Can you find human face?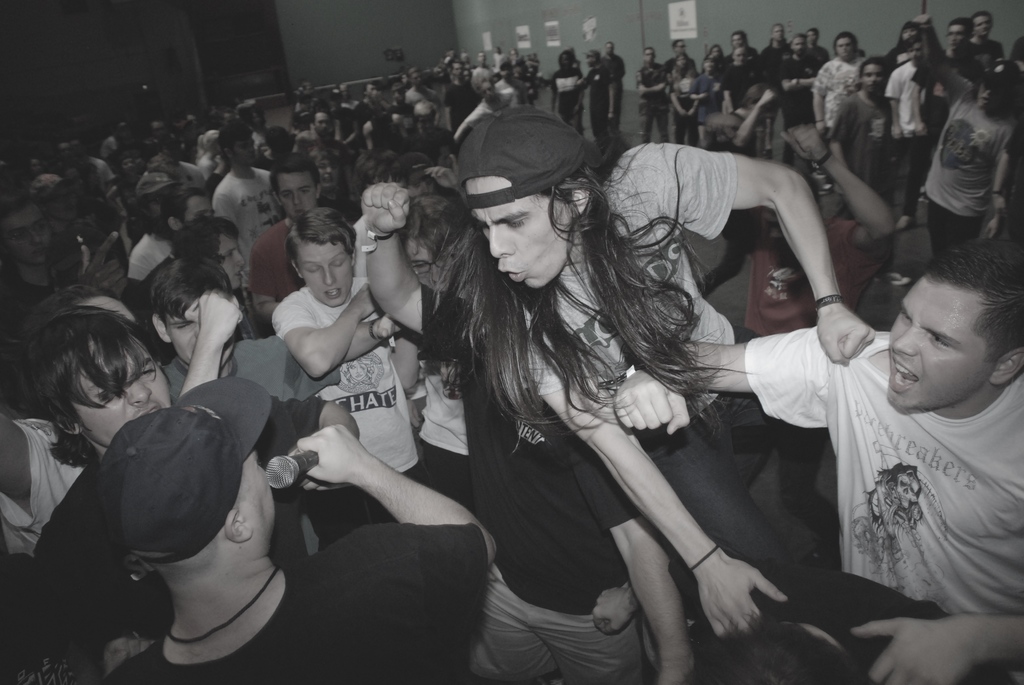
Yes, bounding box: (70, 353, 172, 446).
